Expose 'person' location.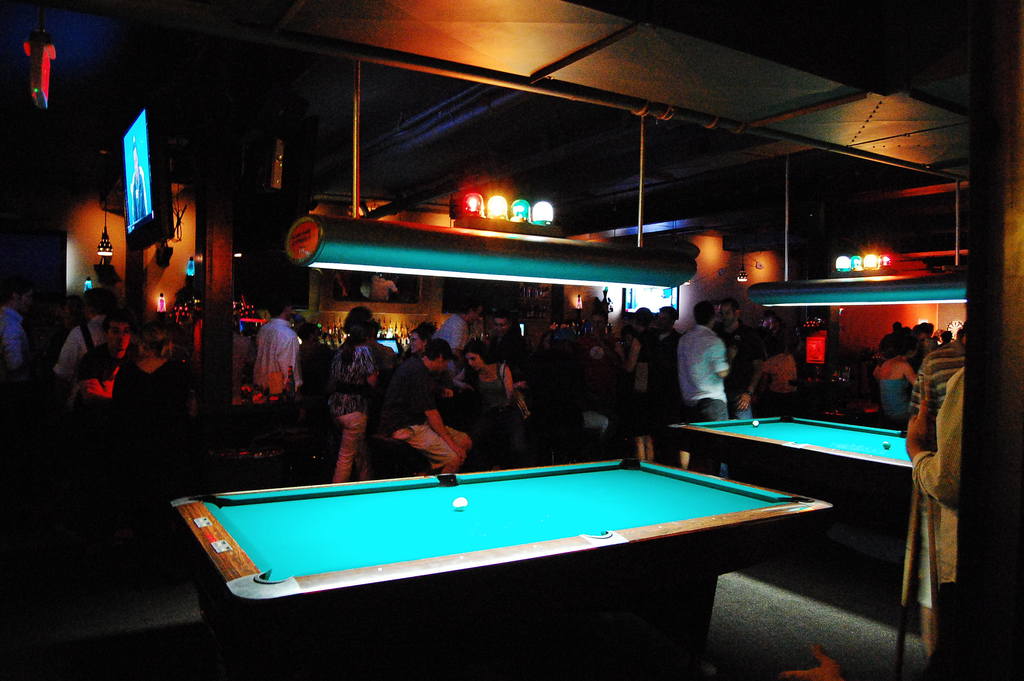
Exposed at {"x1": 738, "y1": 339, "x2": 801, "y2": 414}.
